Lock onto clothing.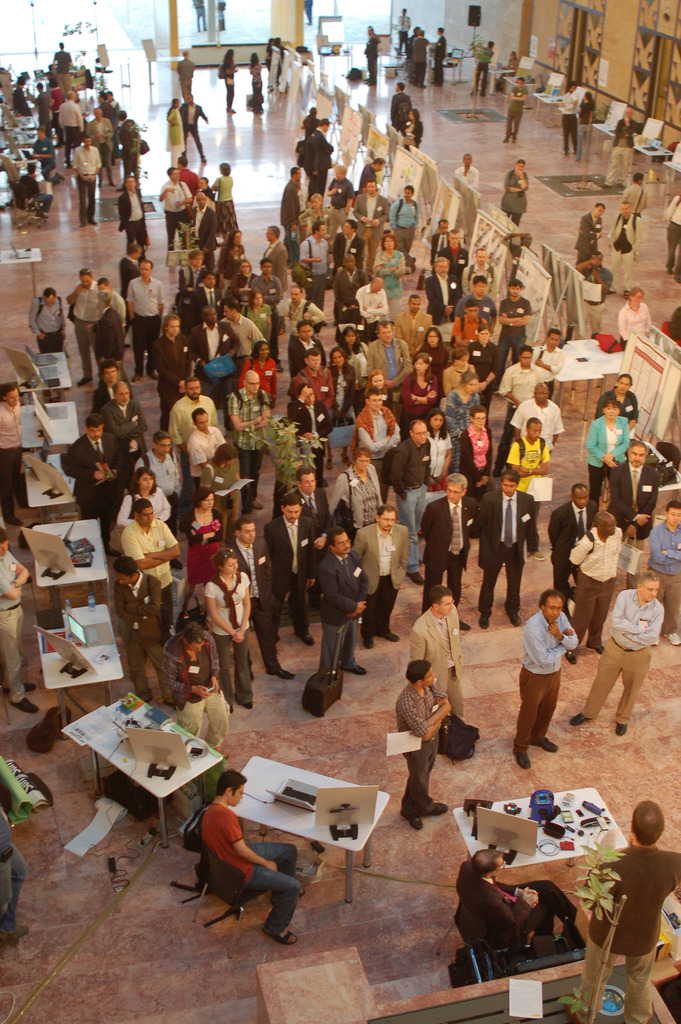
Locked: 160,625,231,747.
